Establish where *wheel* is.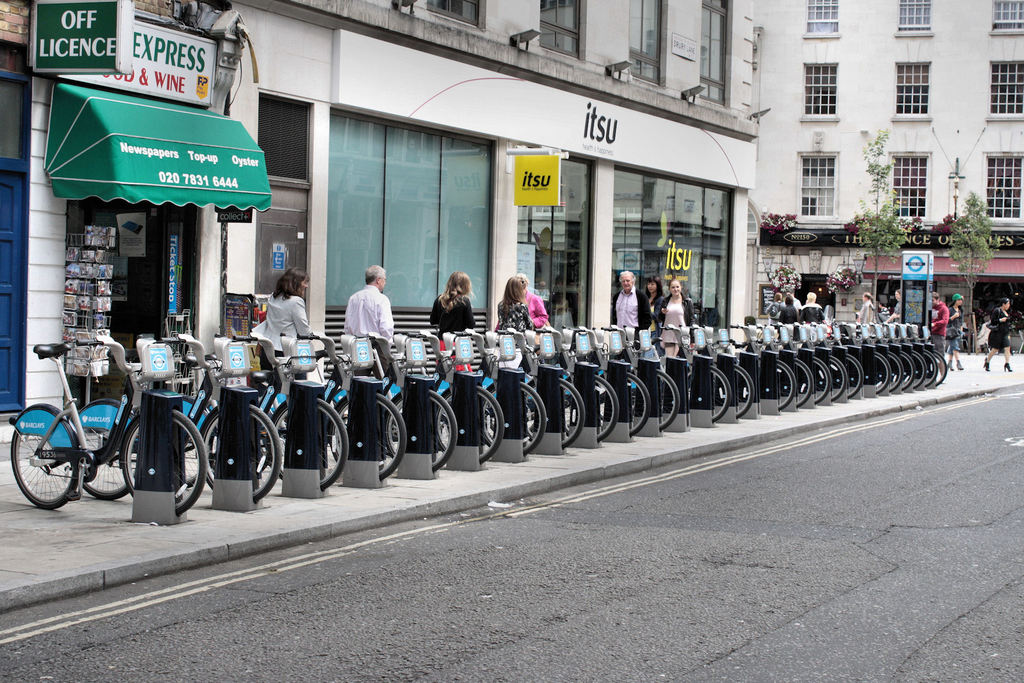
Established at crop(792, 361, 811, 404).
